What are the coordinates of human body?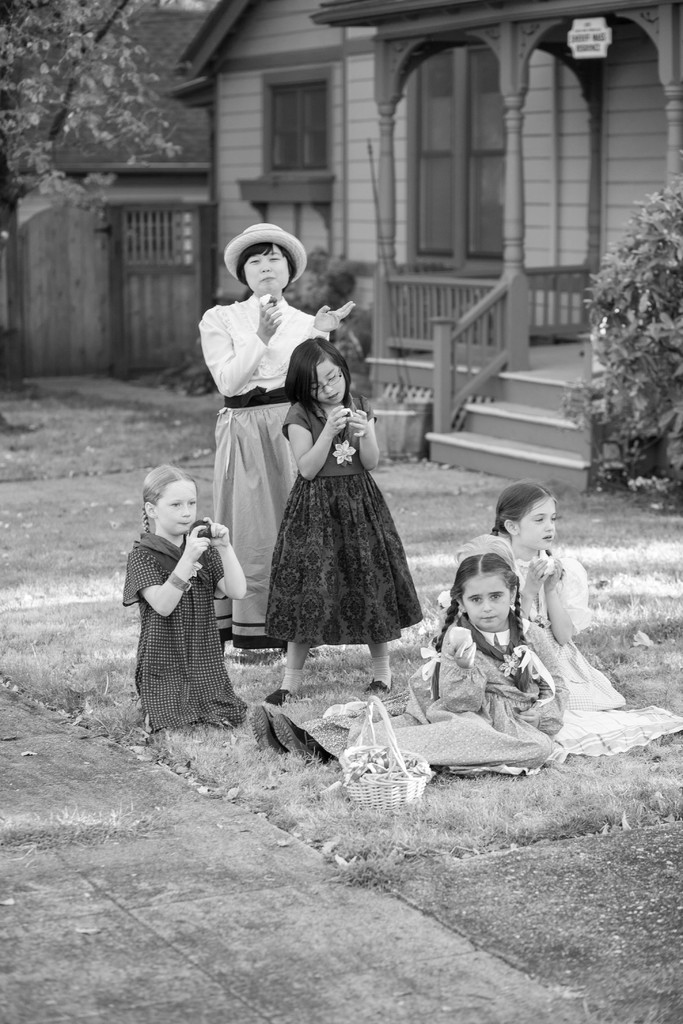
<region>197, 223, 349, 644</region>.
